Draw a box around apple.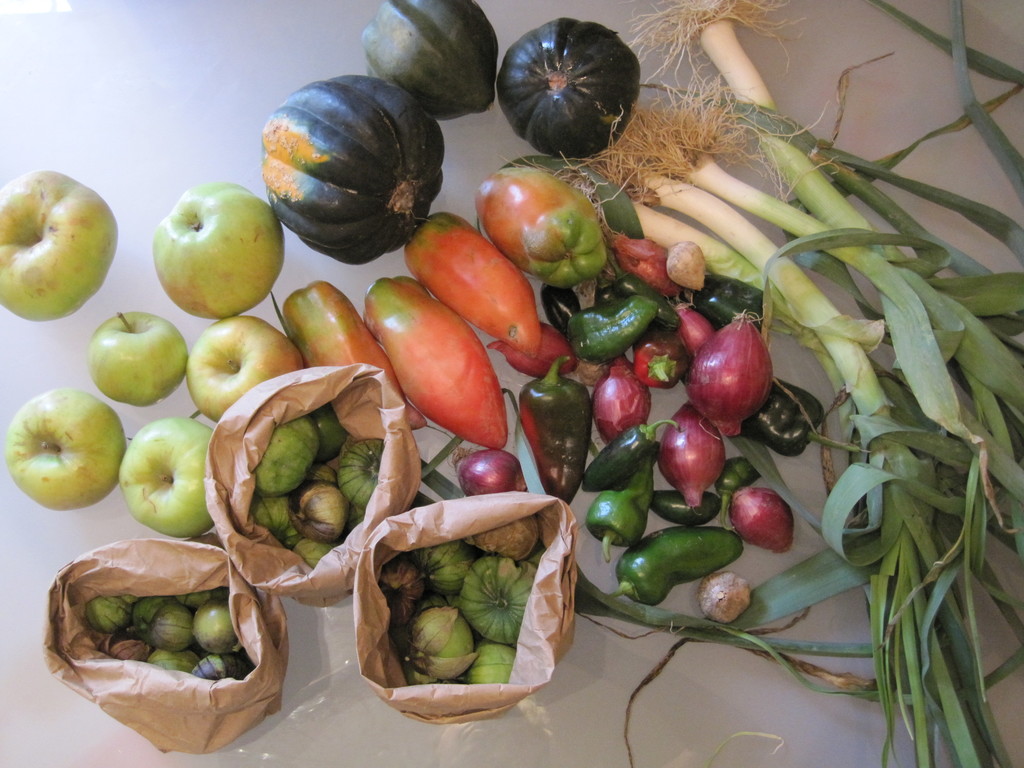
box=[85, 308, 188, 407].
